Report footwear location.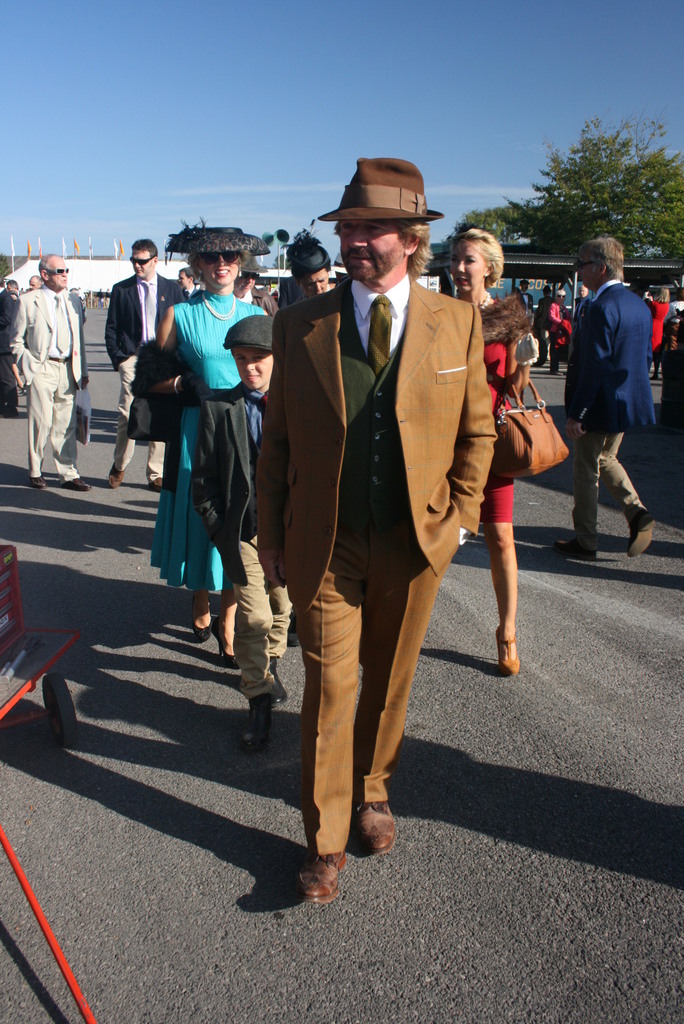
Report: [left=242, top=691, right=270, bottom=751].
